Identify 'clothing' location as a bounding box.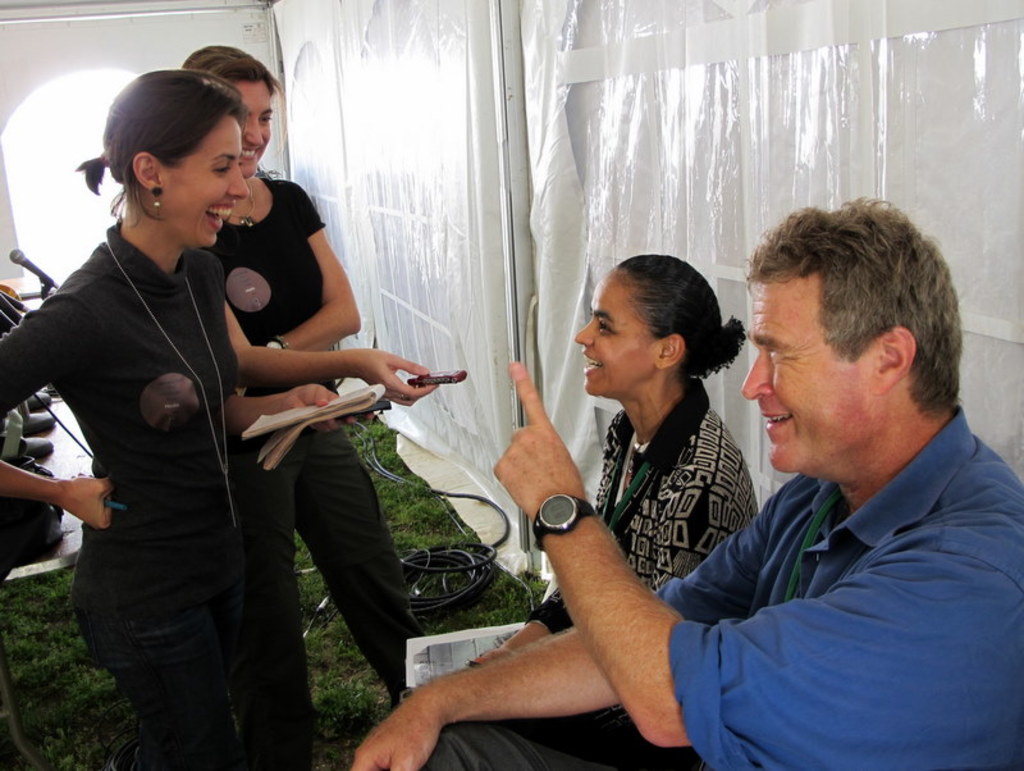
527 373 769 634.
